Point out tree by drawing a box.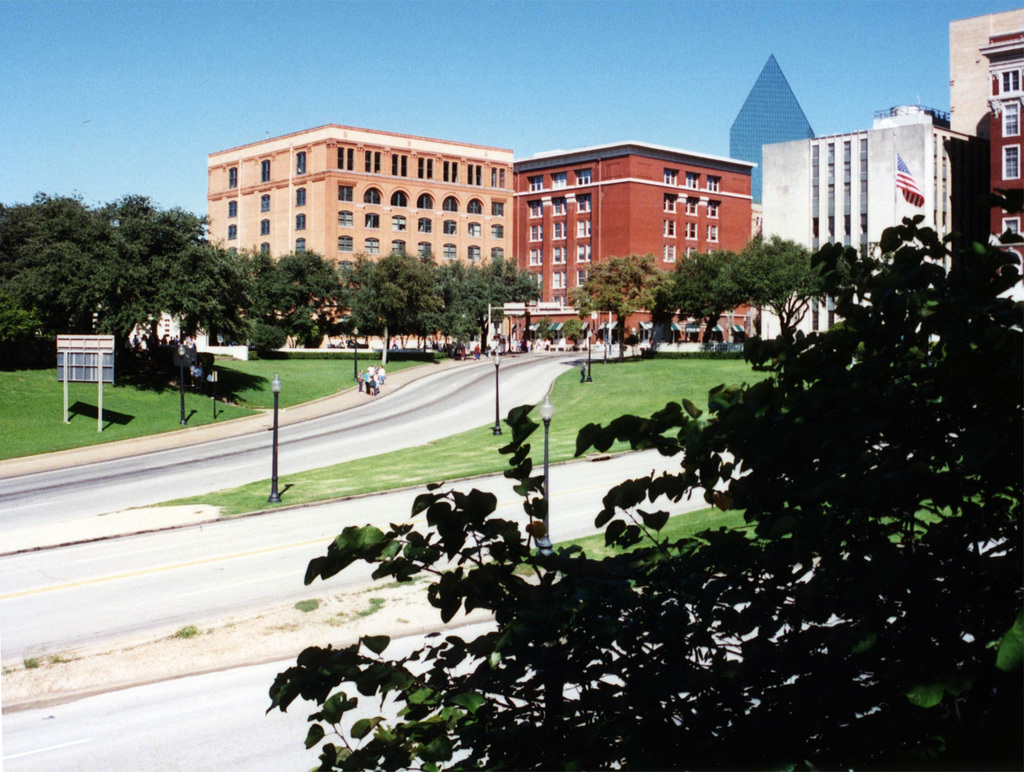
659/227/842/339.
